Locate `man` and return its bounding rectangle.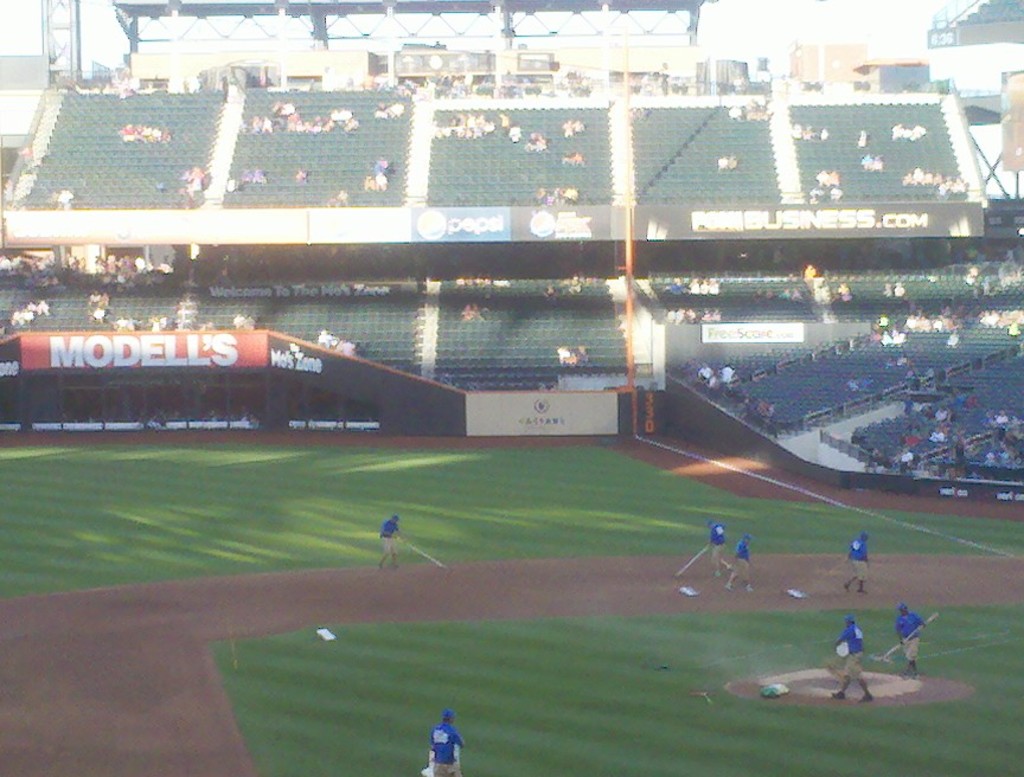
[377,510,401,576].
